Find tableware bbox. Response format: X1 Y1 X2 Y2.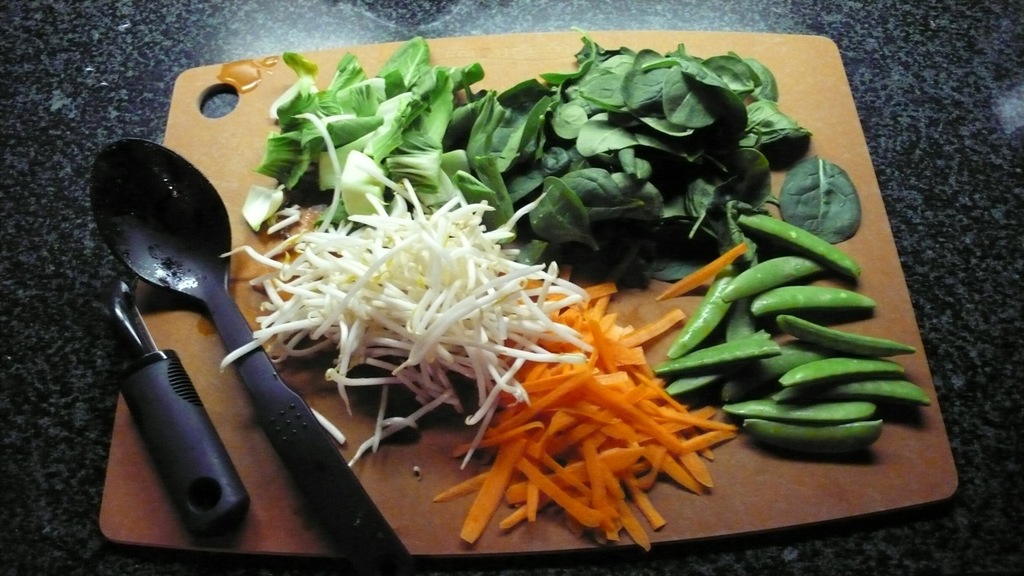
45 13 912 554.
